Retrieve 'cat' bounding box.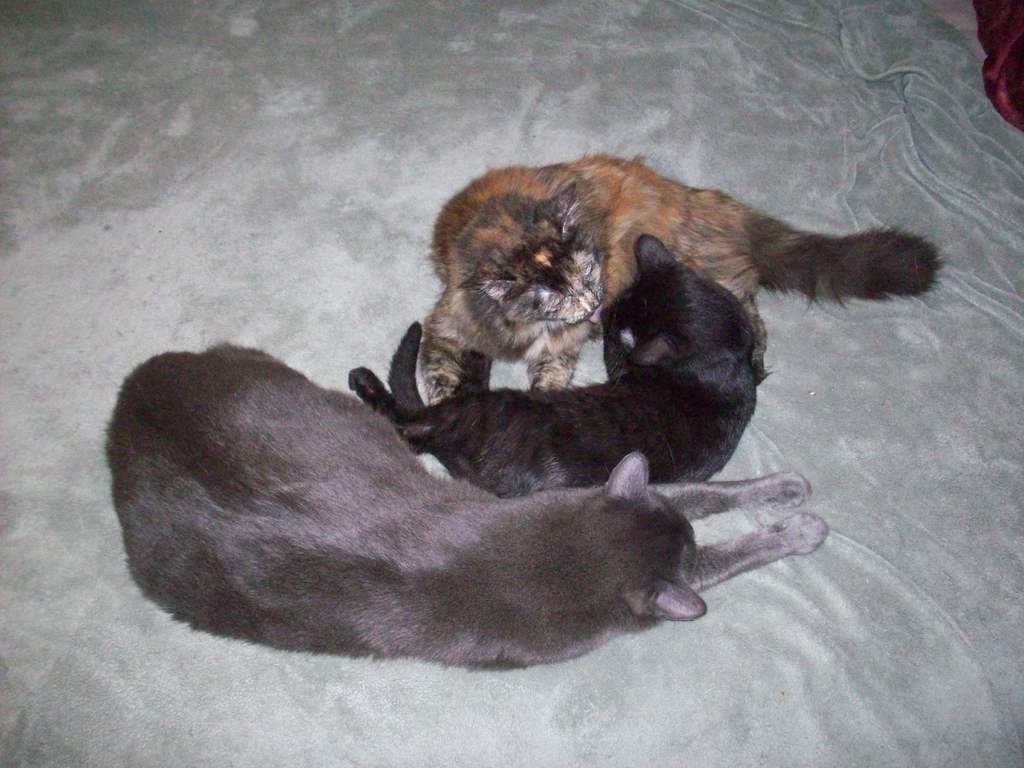
Bounding box: locate(417, 147, 944, 404).
